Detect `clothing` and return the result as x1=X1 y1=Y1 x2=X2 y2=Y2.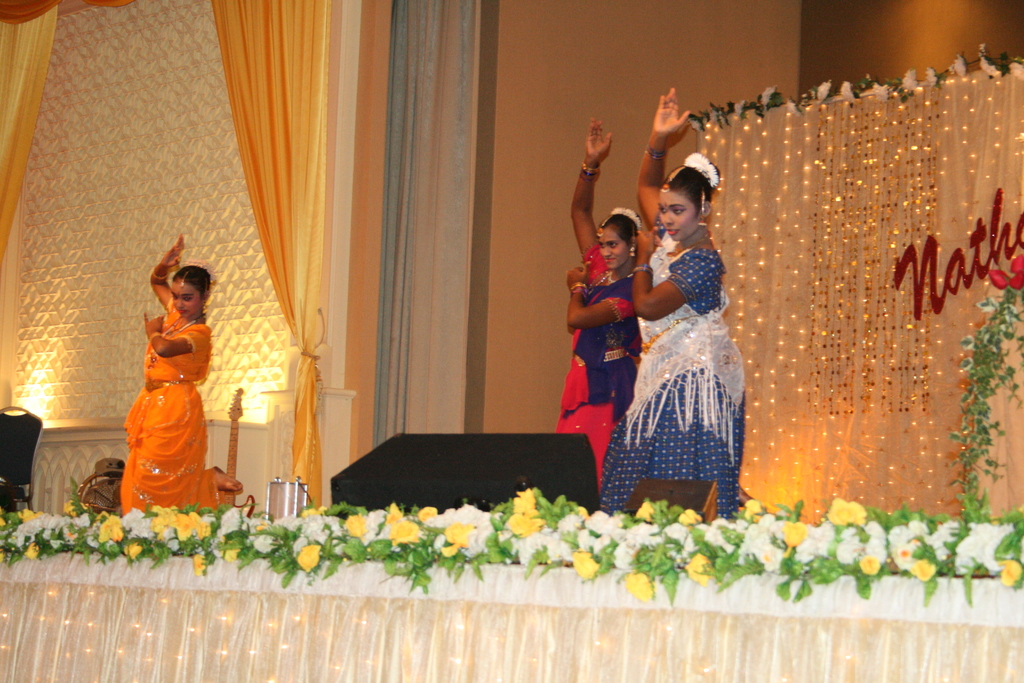
x1=124 y1=293 x2=223 y2=514.
